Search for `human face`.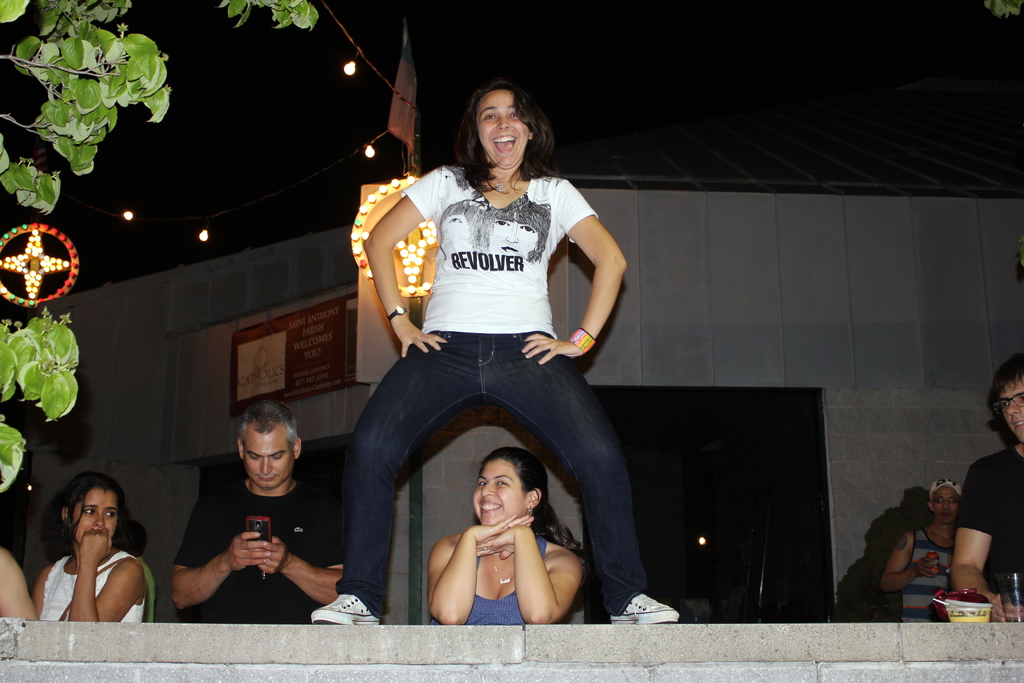
Found at [left=244, top=436, right=295, bottom=488].
